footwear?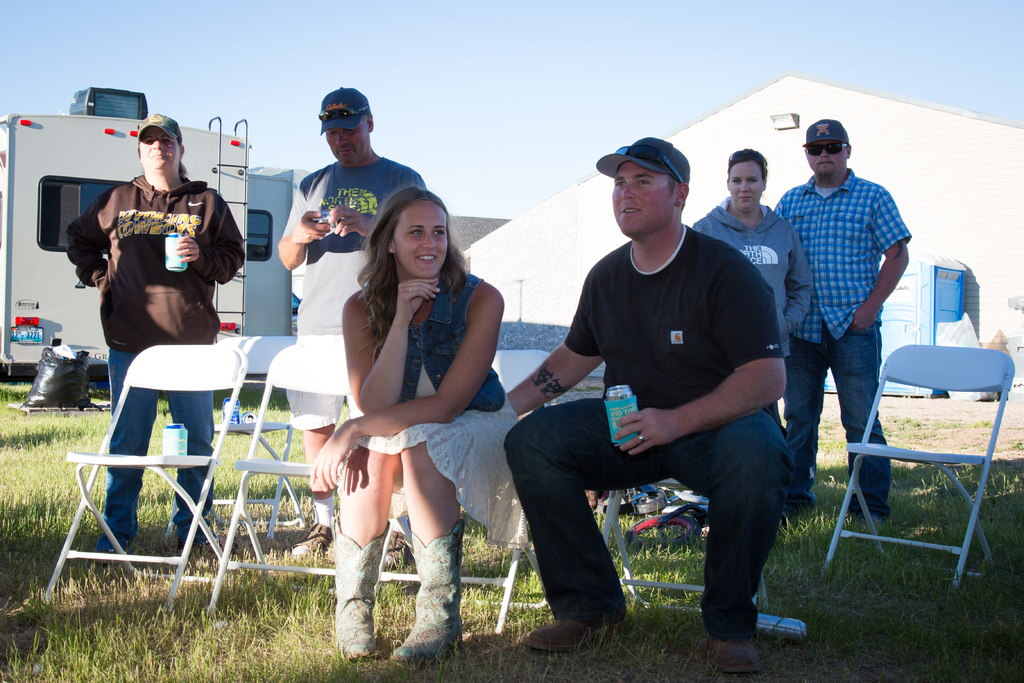
<region>522, 616, 624, 654</region>
